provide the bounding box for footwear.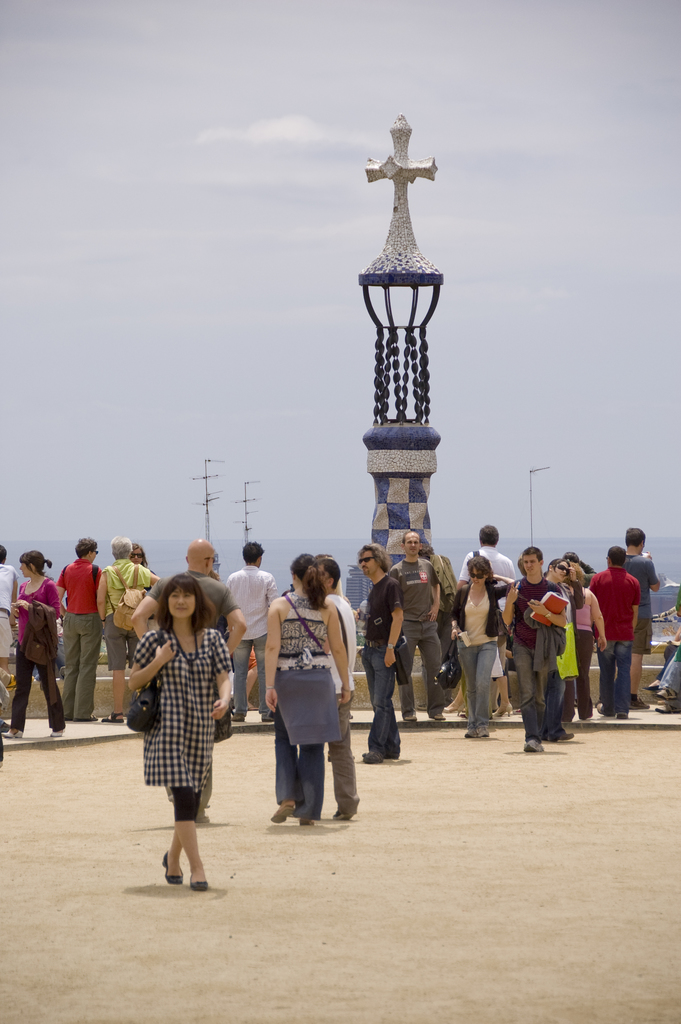
[620,705,627,716].
